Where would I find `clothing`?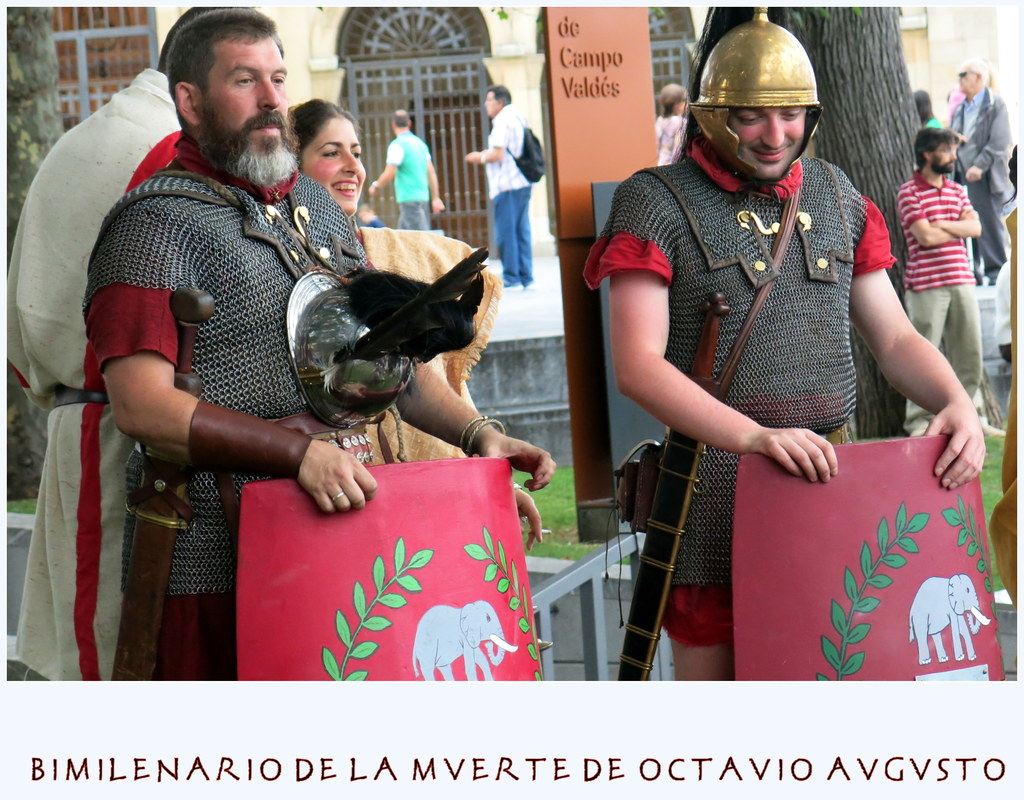
At box(86, 132, 377, 676).
